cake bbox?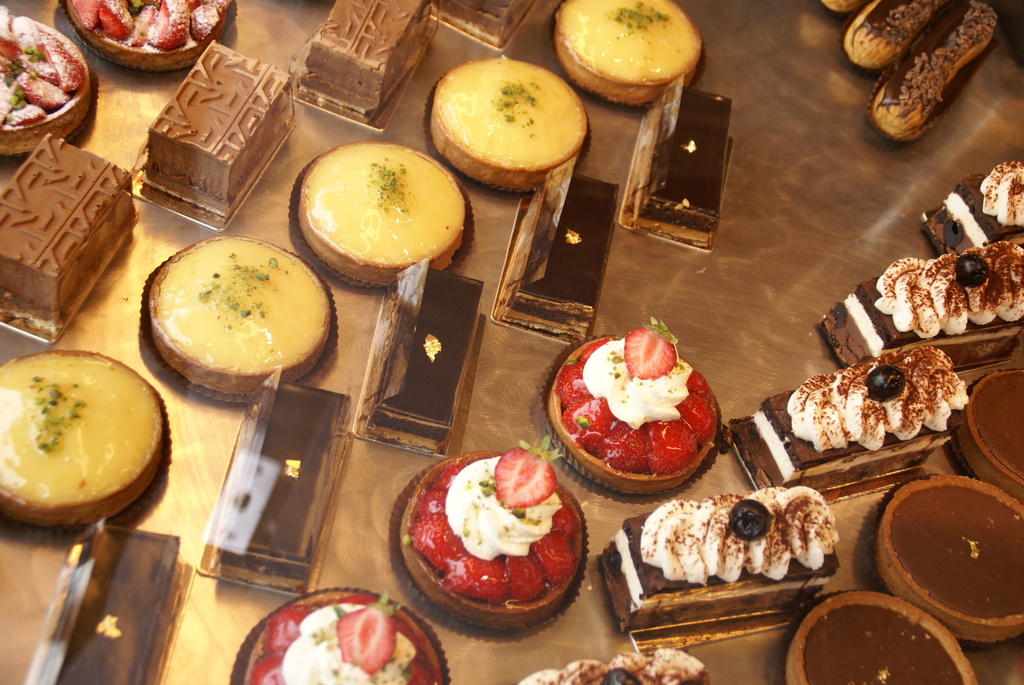
58, 0, 238, 72
